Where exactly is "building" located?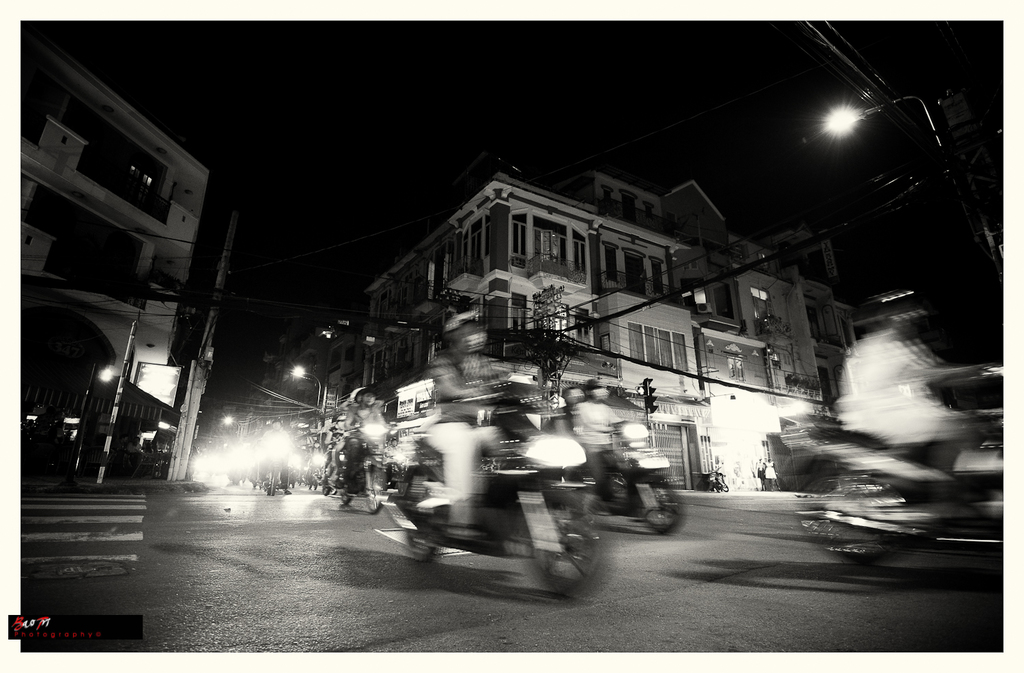
Its bounding box is [left=16, top=21, right=212, bottom=477].
